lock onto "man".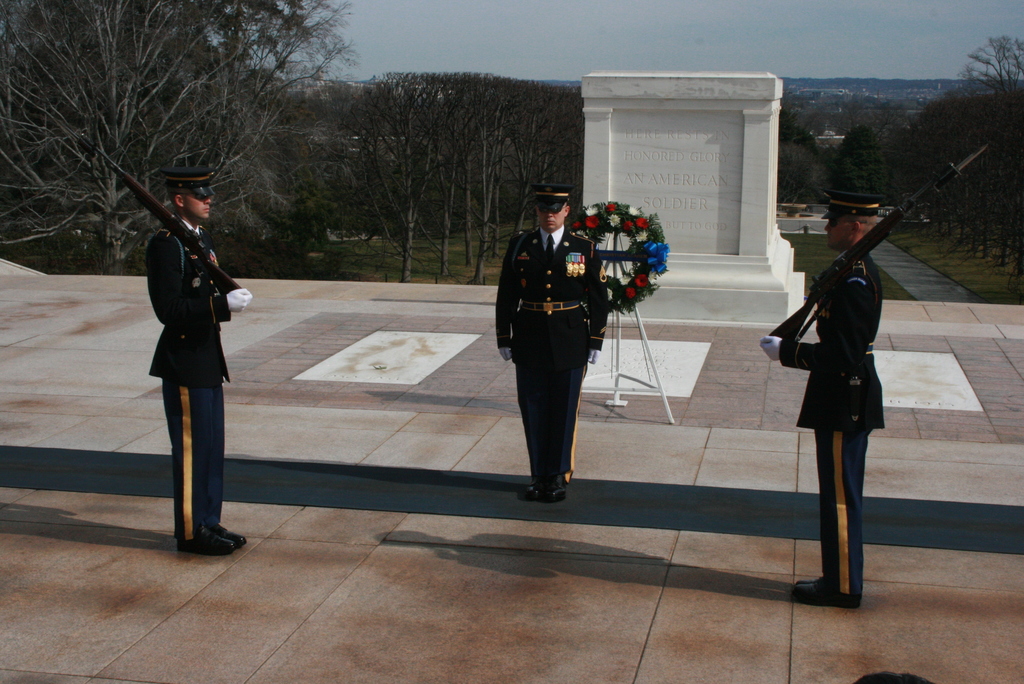
Locked: BBox(130, 176, 260, 566).
